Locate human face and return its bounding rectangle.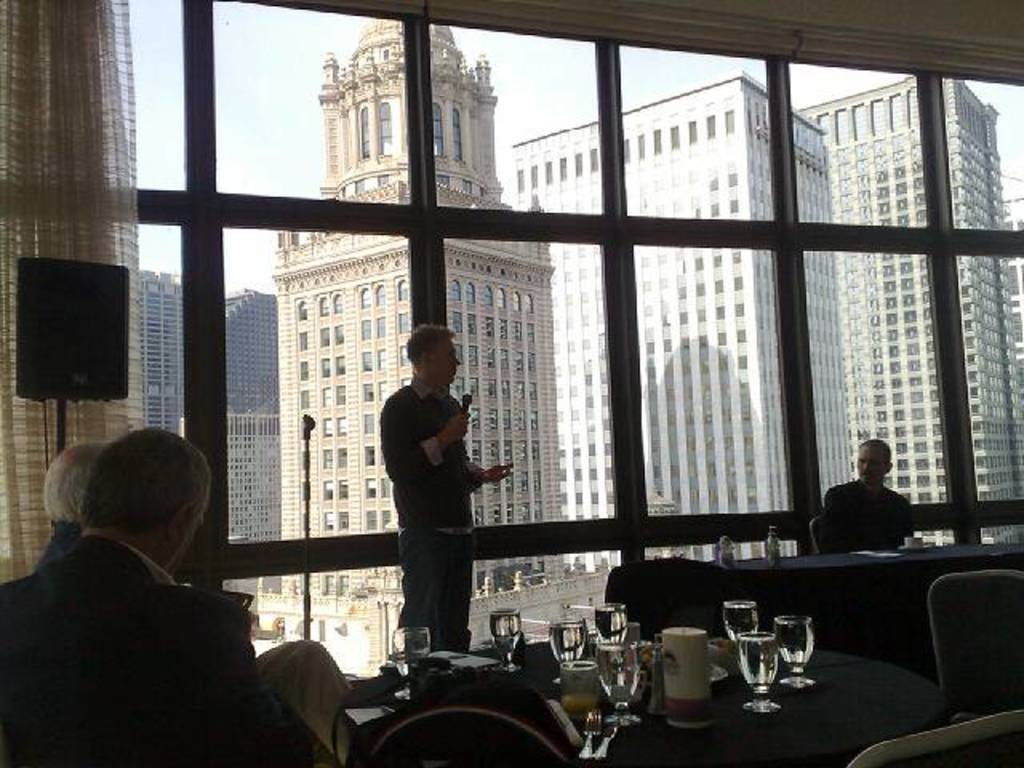
437, 338, 459, 379.
